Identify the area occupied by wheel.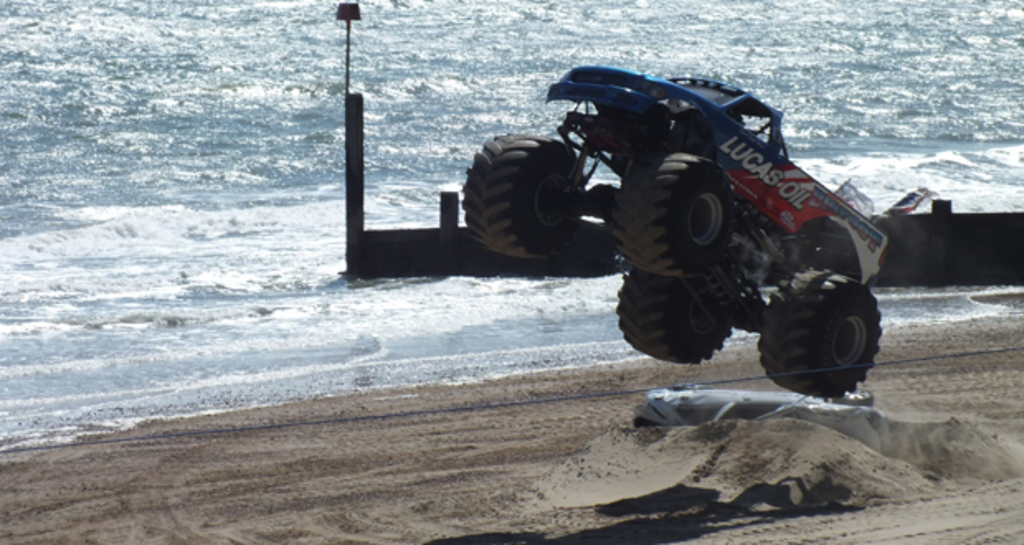
Area: <bbox>466, 132, 580, 259</bbox>.
